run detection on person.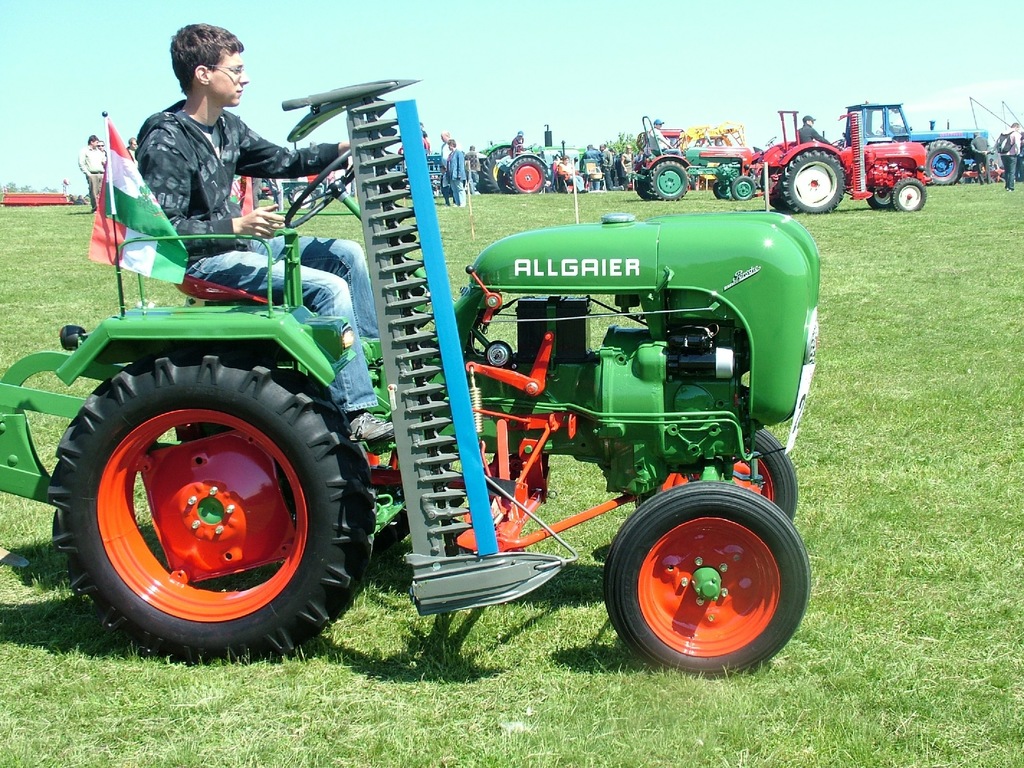
Result: (left=595, top=146, right=625, bottom=208).
